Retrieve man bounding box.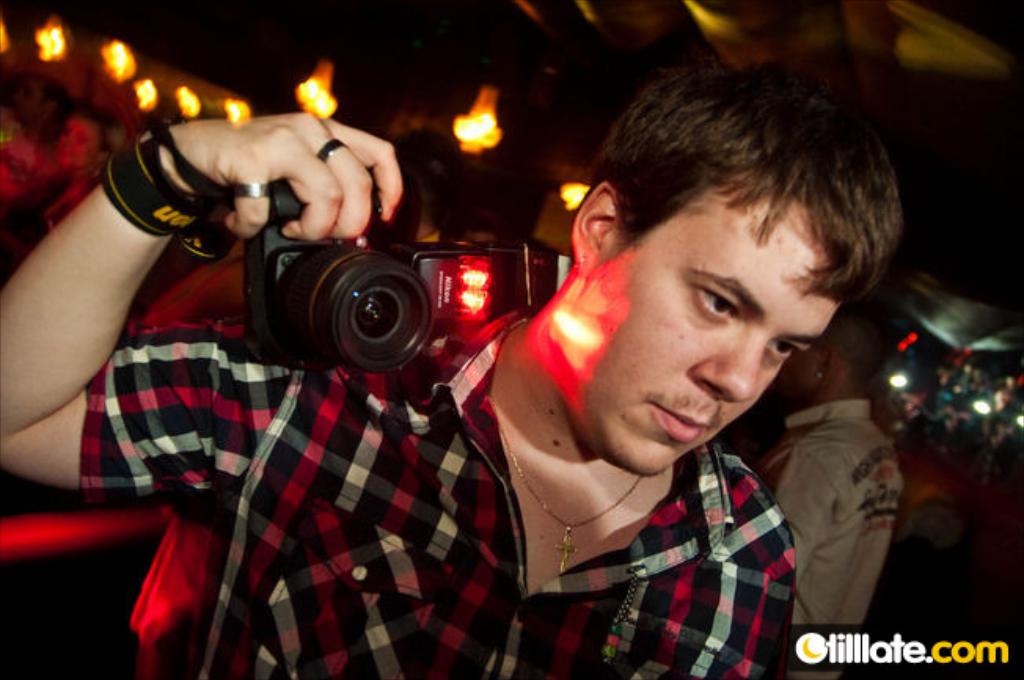
Bounding box: Rect(0, 60, 903, 678).
